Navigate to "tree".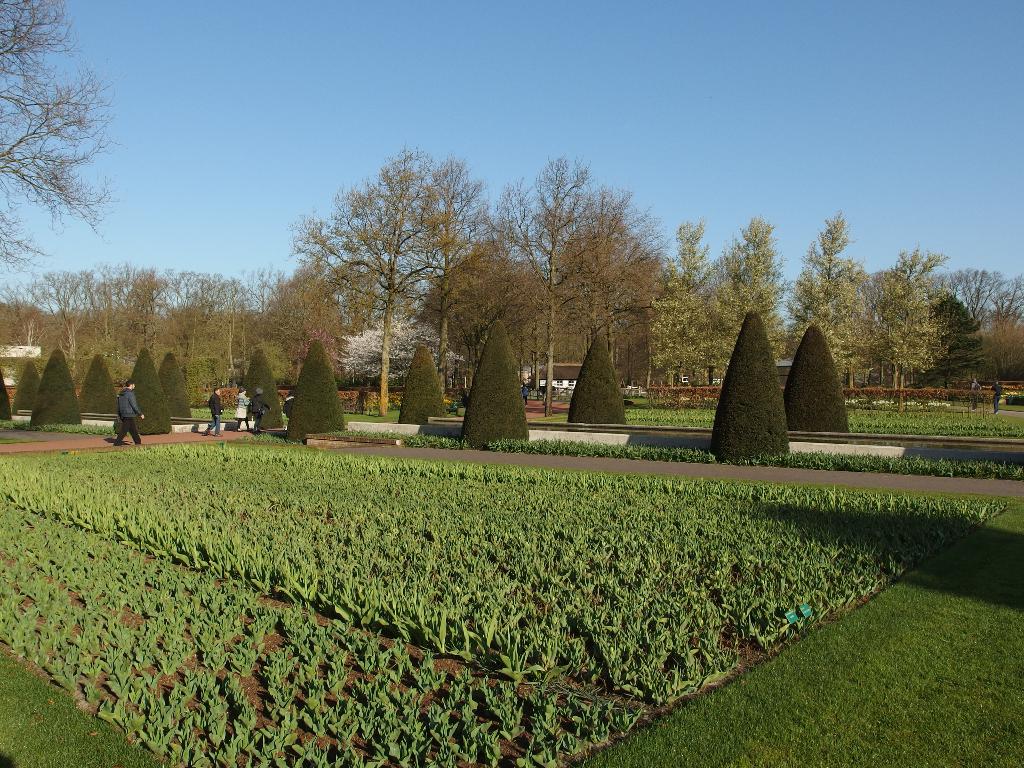
Navigation target: detection(128, 264, 170, 339).
